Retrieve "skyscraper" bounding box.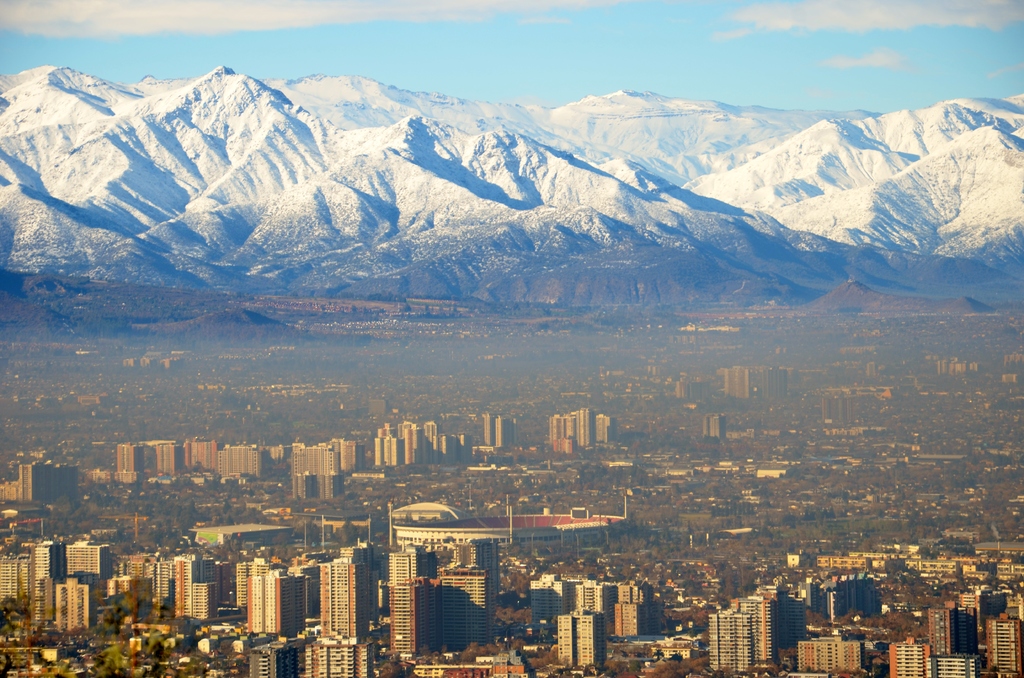
Bounding box: <region>612, 581, 662, 637</region>.
